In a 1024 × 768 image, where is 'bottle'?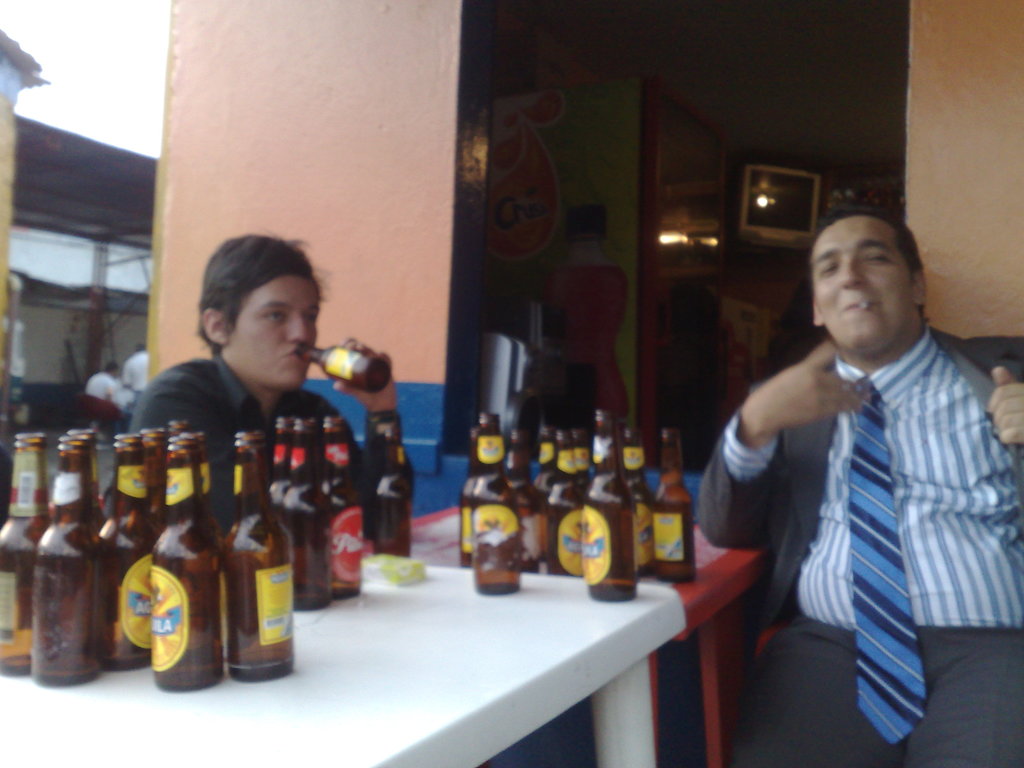
l=317, t=419, r=364, b=601.
